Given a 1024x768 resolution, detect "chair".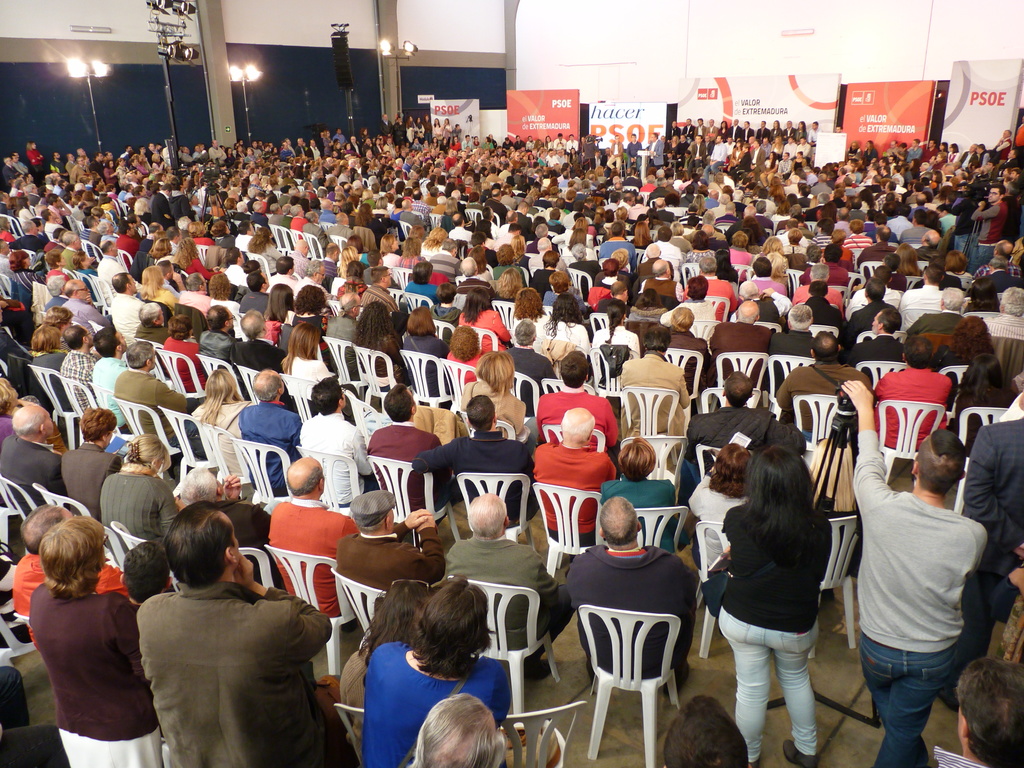
box=[77, 268, 100, 308].
